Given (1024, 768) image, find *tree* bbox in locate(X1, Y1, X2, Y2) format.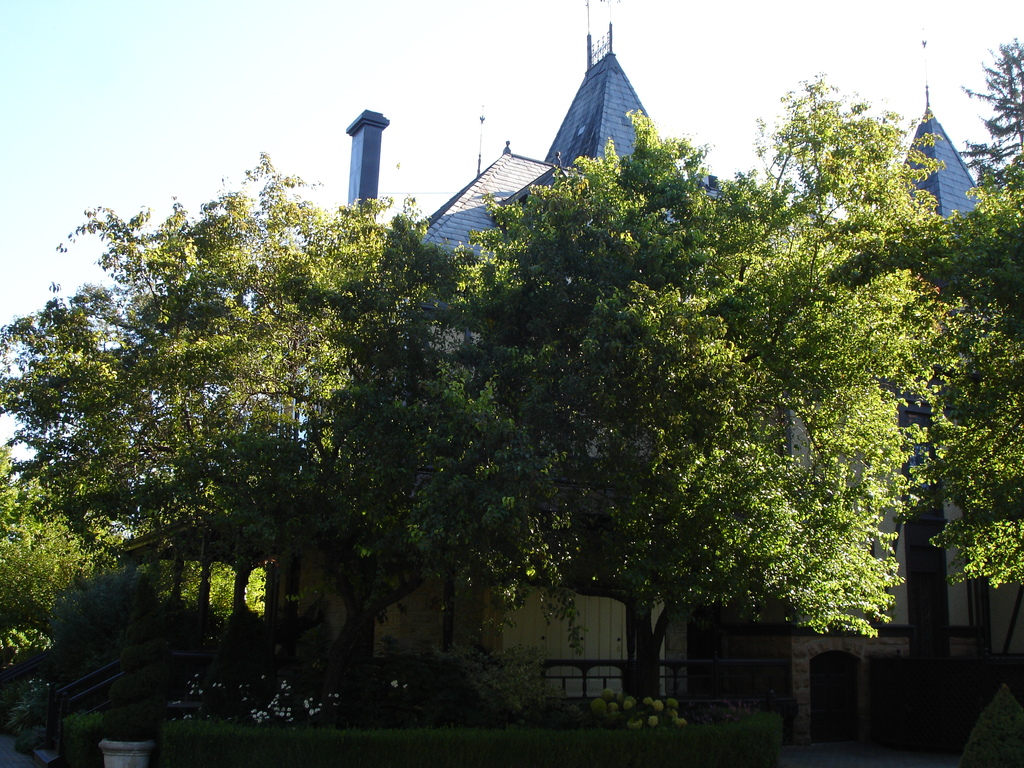
locate(961, 38, 1023, 196).
